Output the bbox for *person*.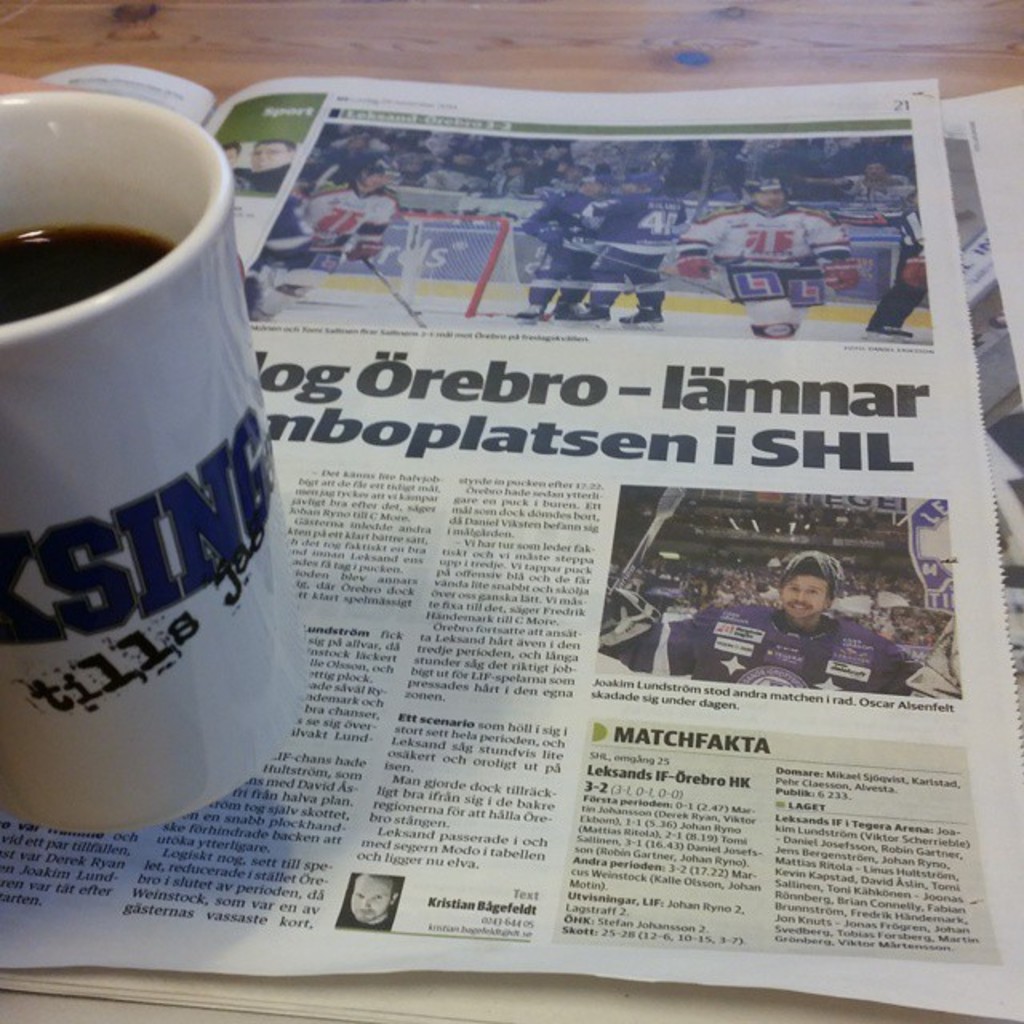
box=[304, 162, 400, 243].
